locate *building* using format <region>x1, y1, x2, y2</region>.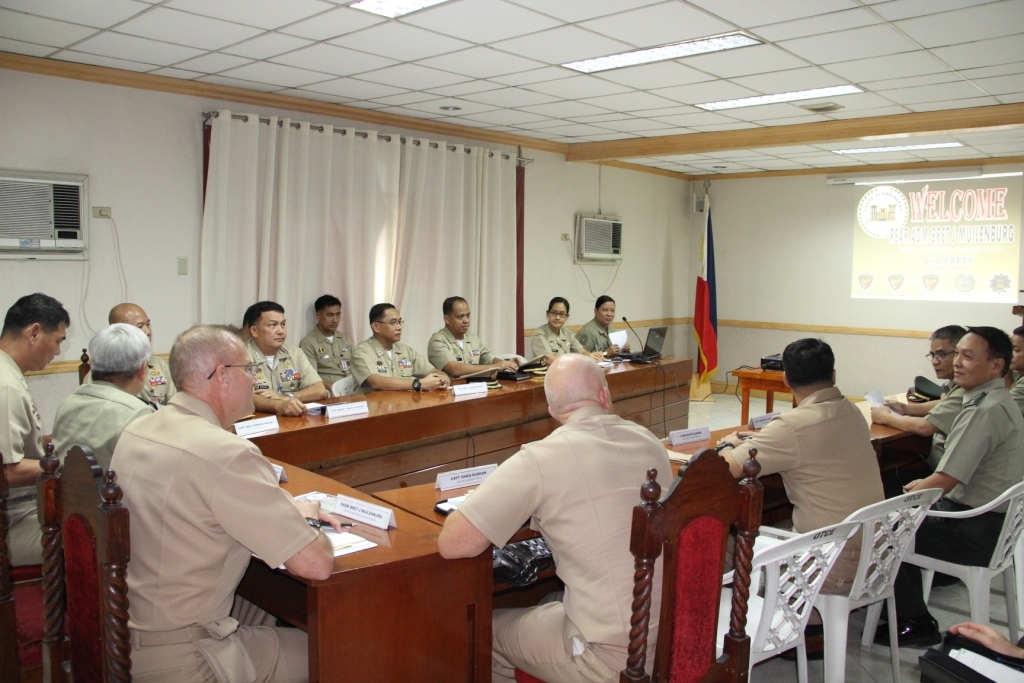
<region>0, 0, 1023, 682</region>.
